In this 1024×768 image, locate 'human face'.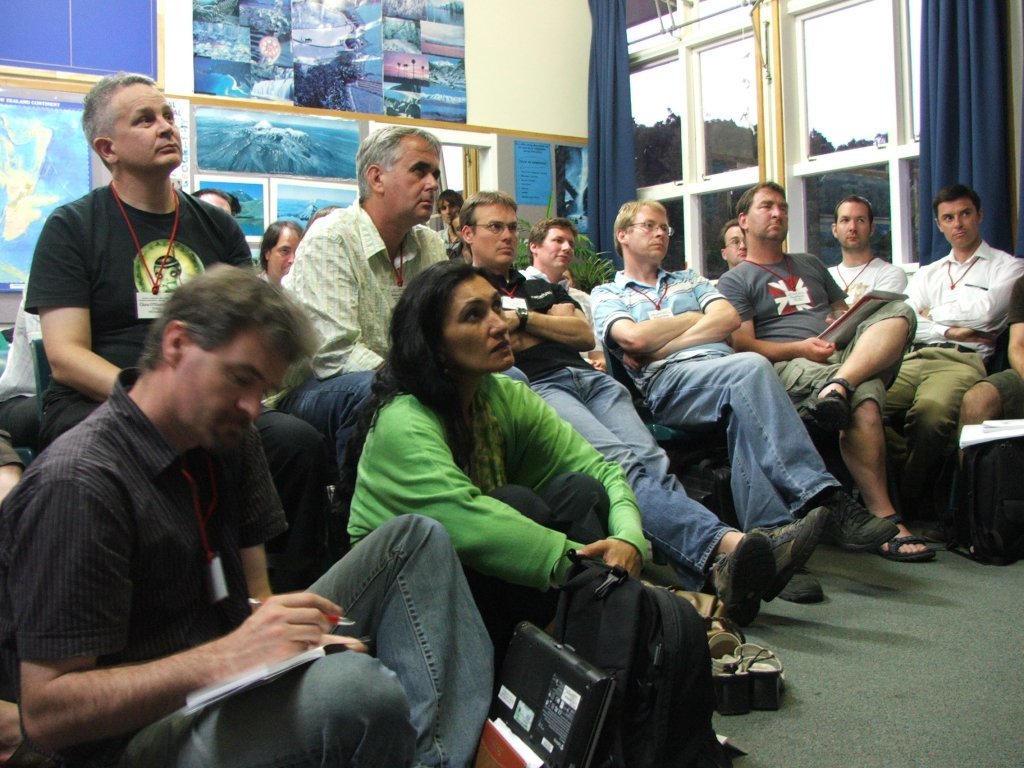
Bounding box: BBox(936, 198, 978, 246).
